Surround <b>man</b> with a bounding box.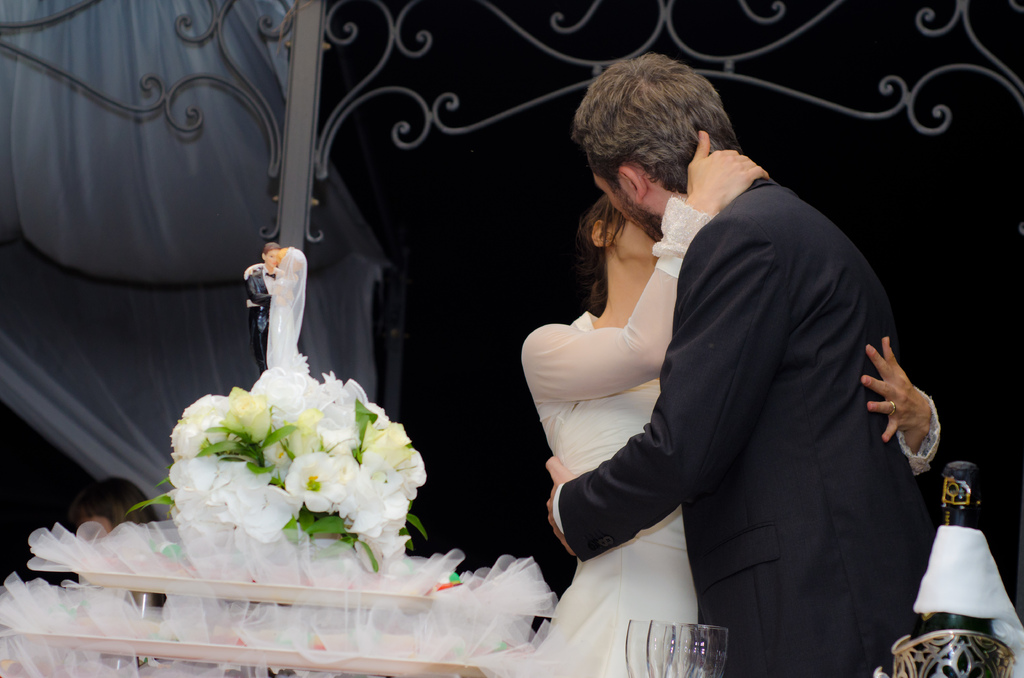
<region>506, 51, 941, 650</region>.
